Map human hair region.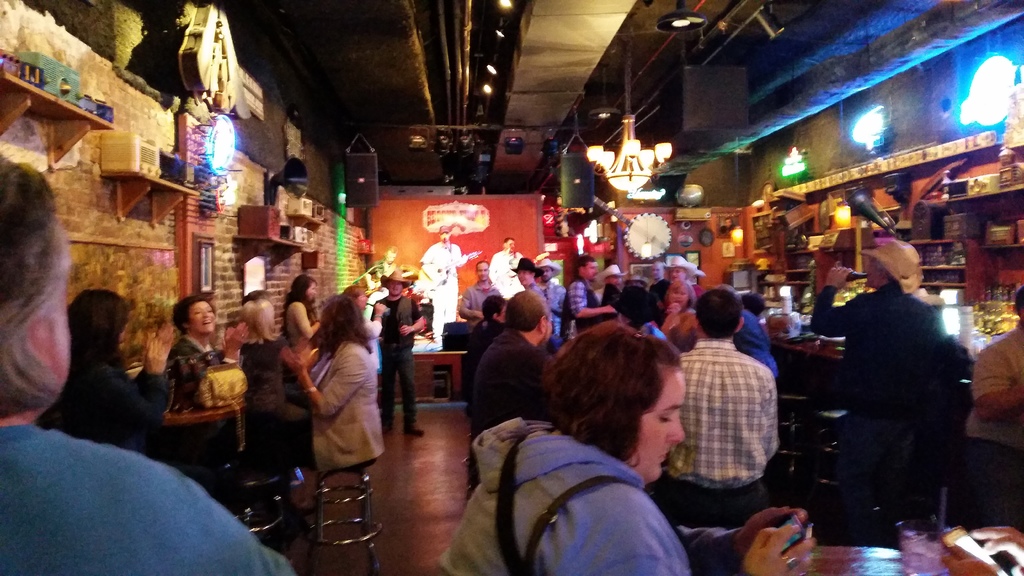
Mapped to 745, 292, 767, 317.
